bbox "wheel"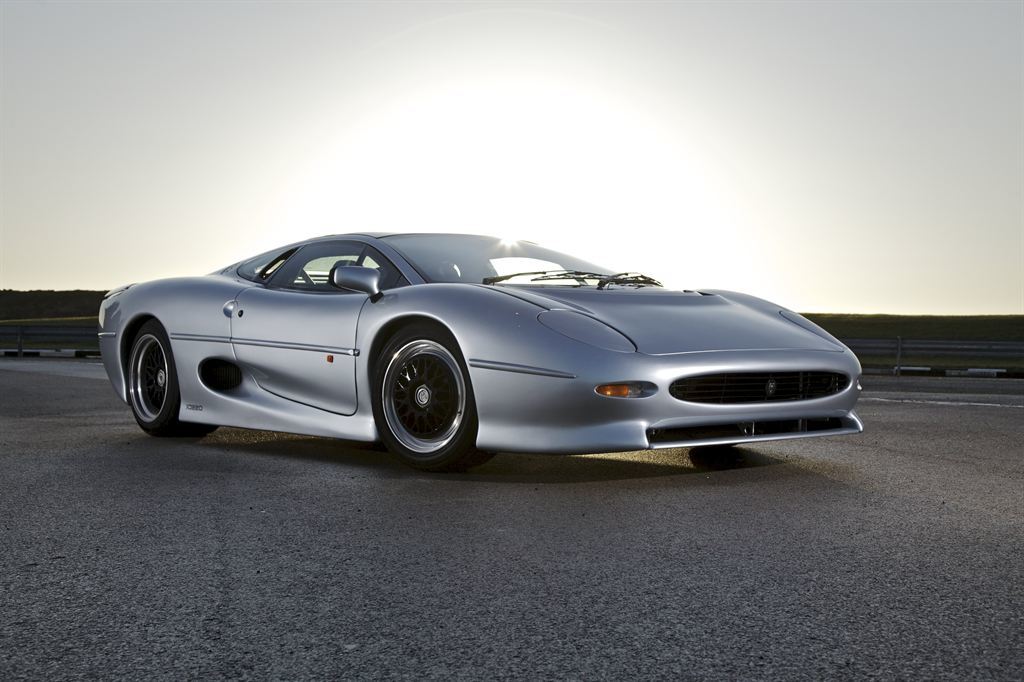
box(367, 312, 488, 473)
